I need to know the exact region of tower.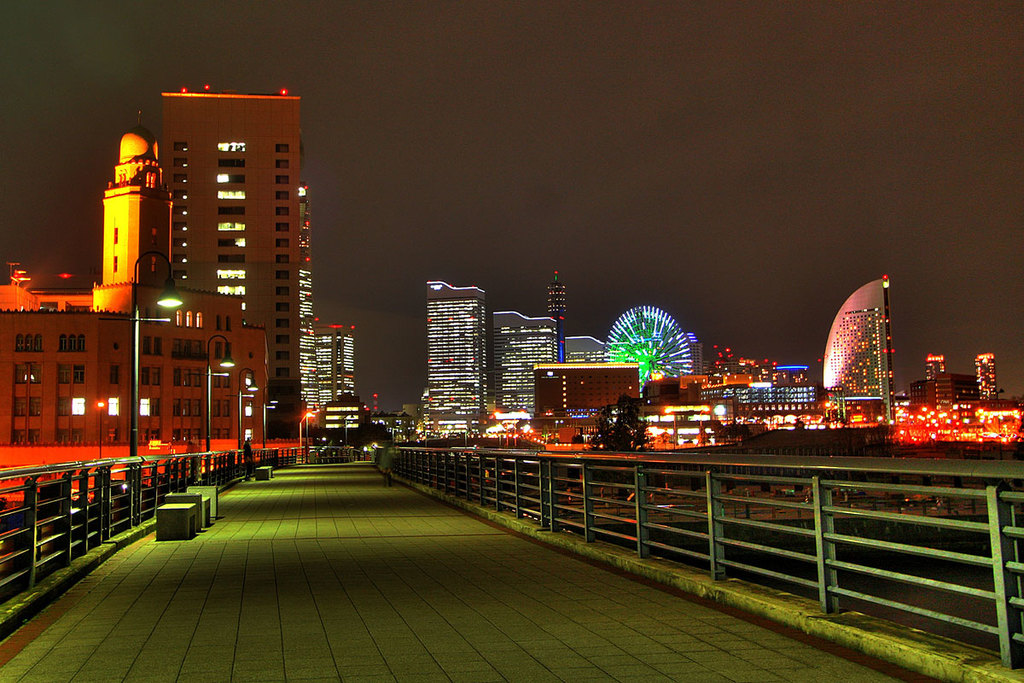
Region: bbox=(429, 283, 488, 447).
